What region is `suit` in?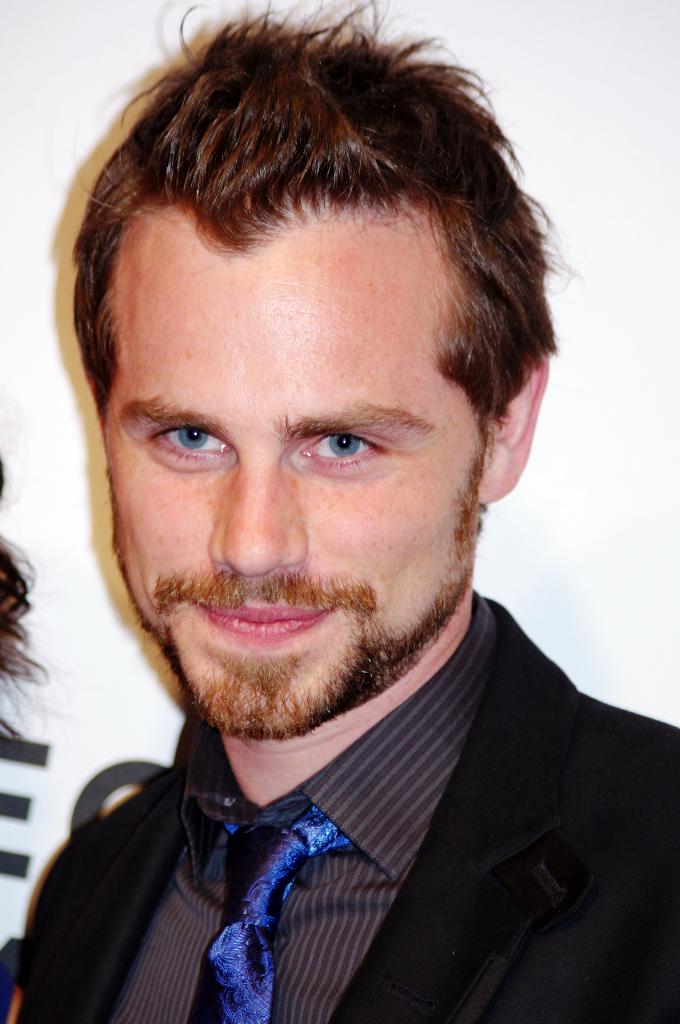
crop(22, 657, 666, 1003).
